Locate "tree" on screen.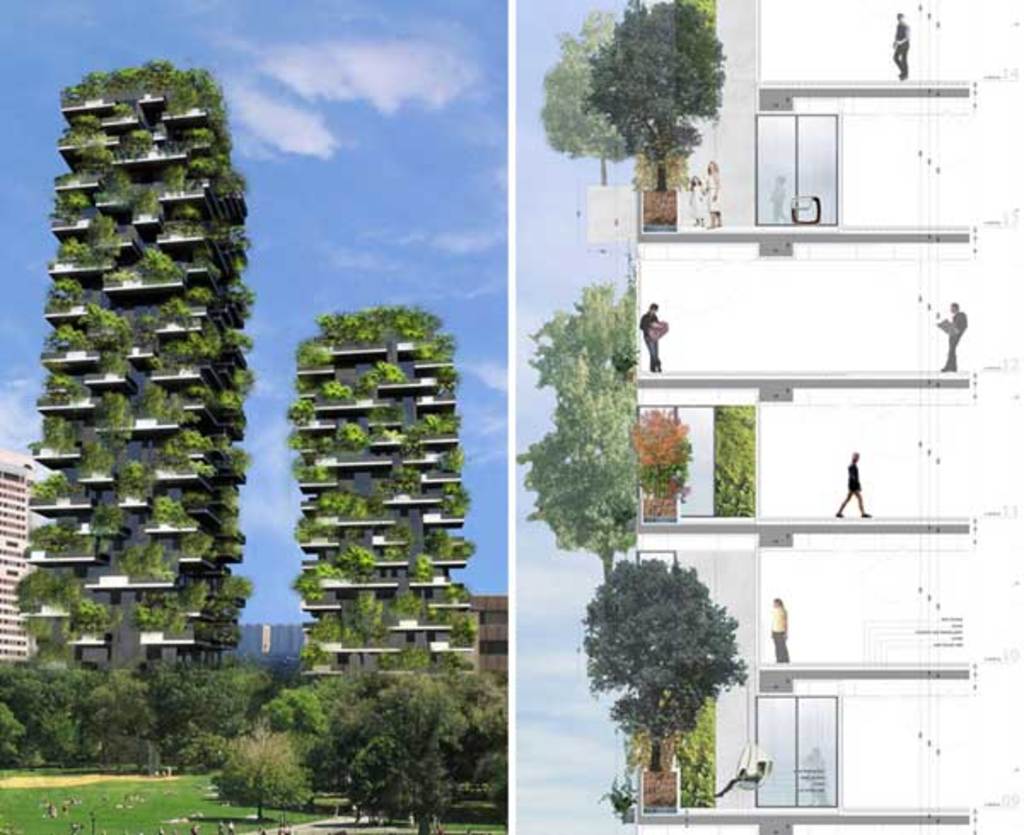
On screen at bbox(536, 7, 746, 207).
